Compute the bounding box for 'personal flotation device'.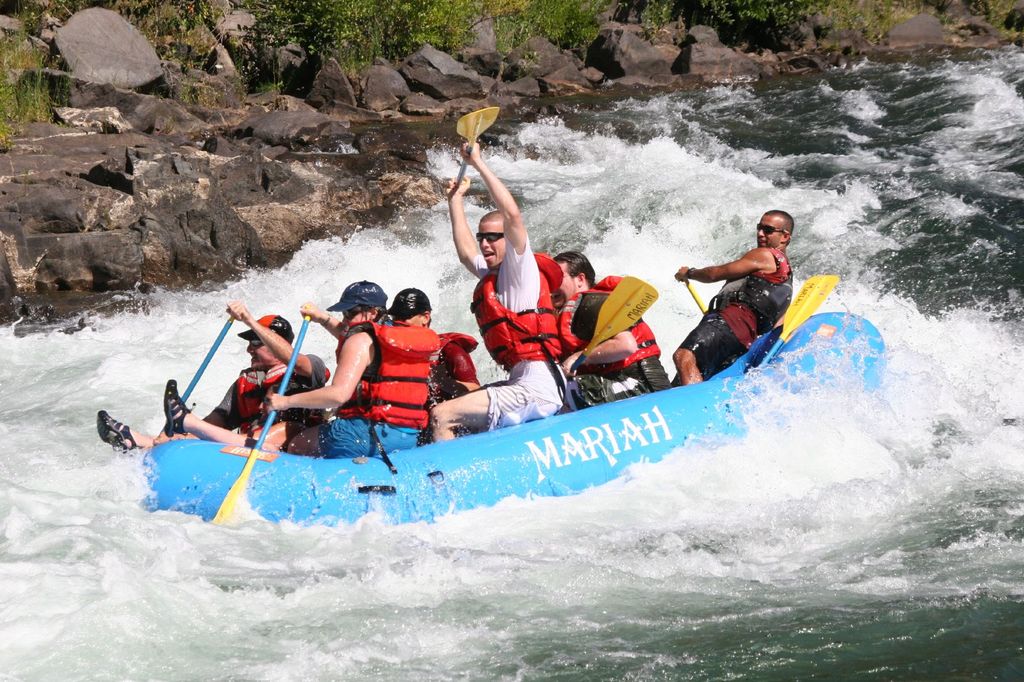
548:276:661:370.
